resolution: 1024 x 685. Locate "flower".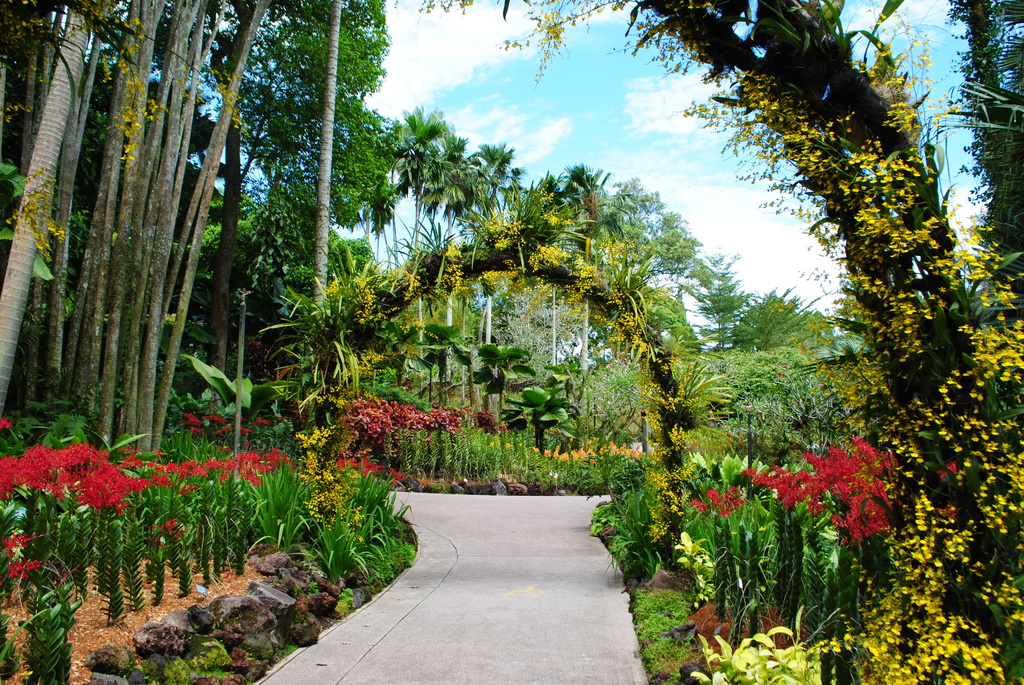
rect(176, 409, 282, 435).
